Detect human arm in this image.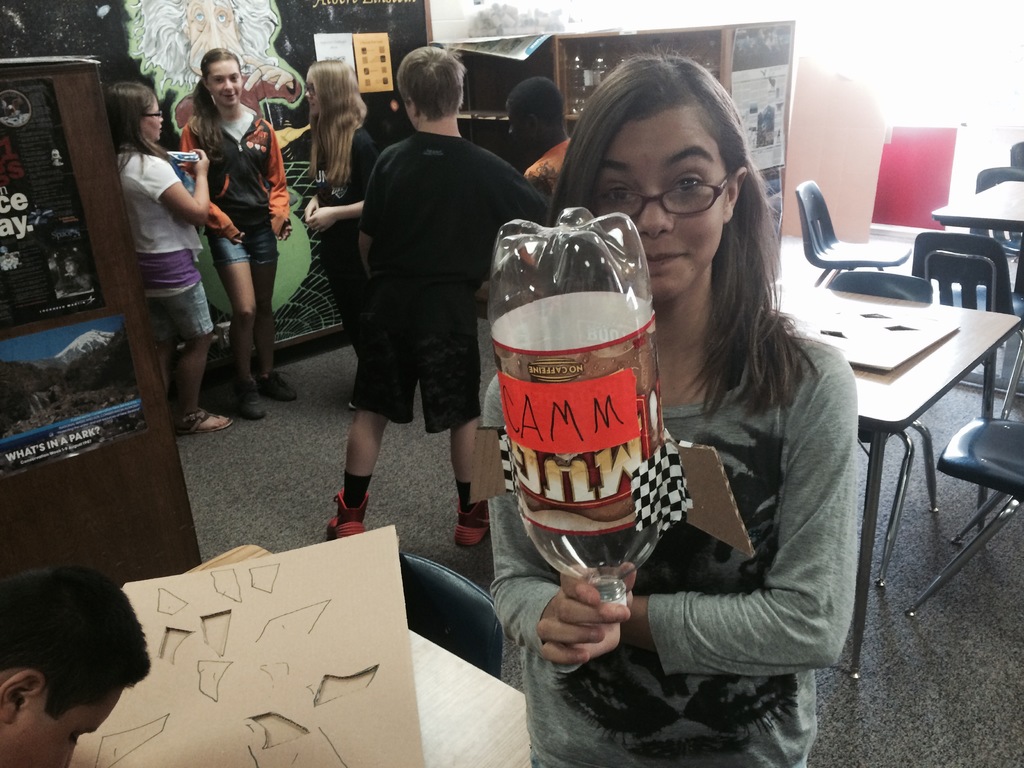
Detection: box=[161, 150, 213, 232].
